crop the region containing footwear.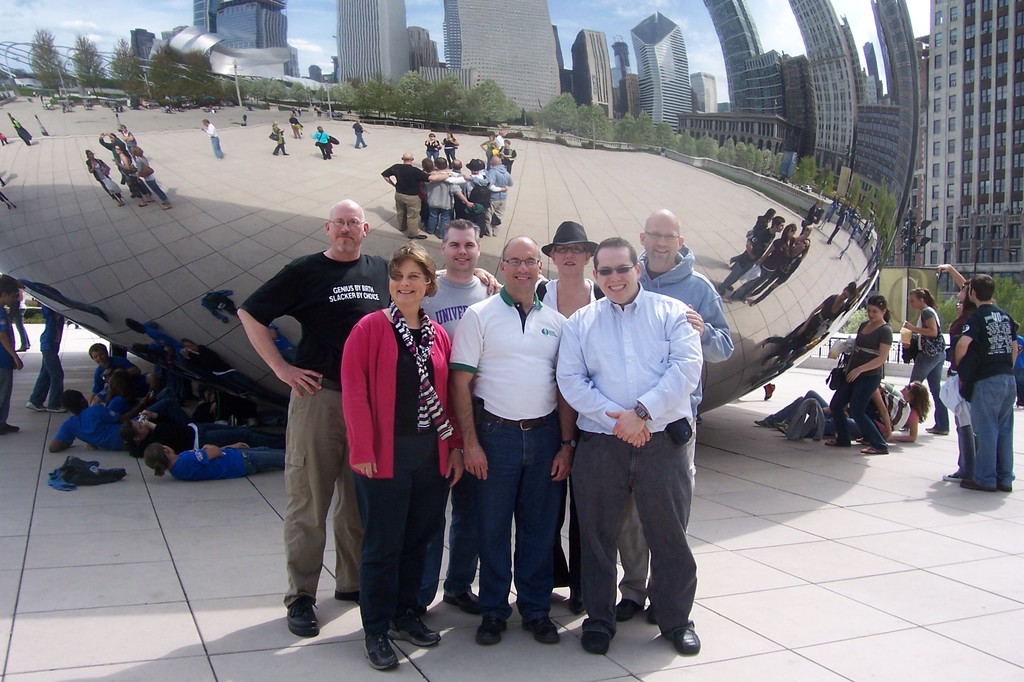
Crop region: {"left": 444, "top": 589, "right": 483, "bottom": 611}.
